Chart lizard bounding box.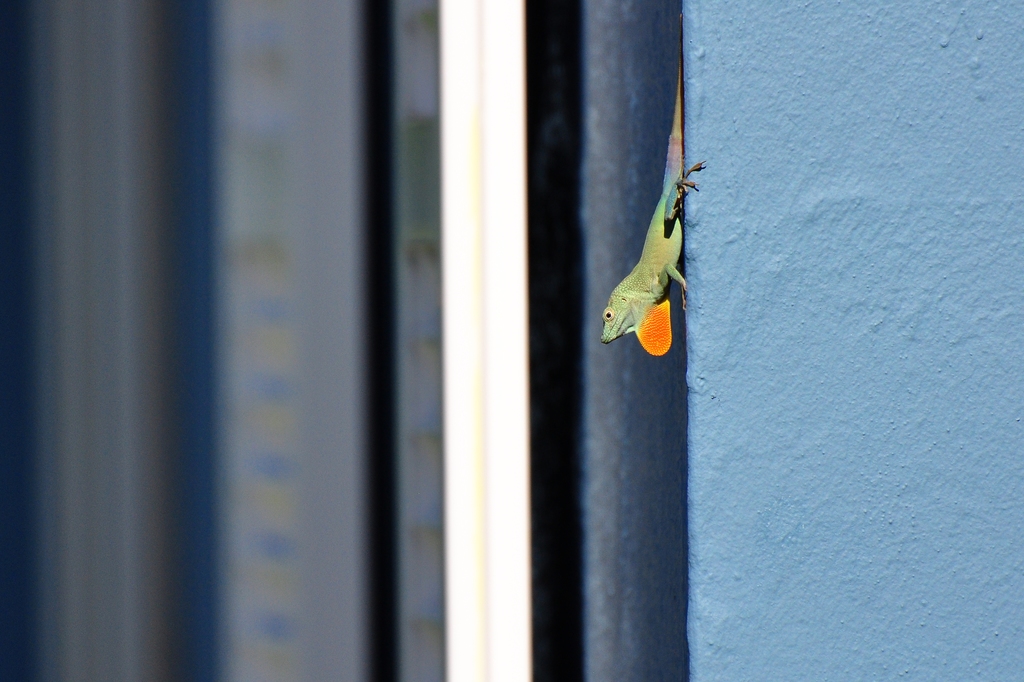
Charted: 594, 123, 721, 391.
